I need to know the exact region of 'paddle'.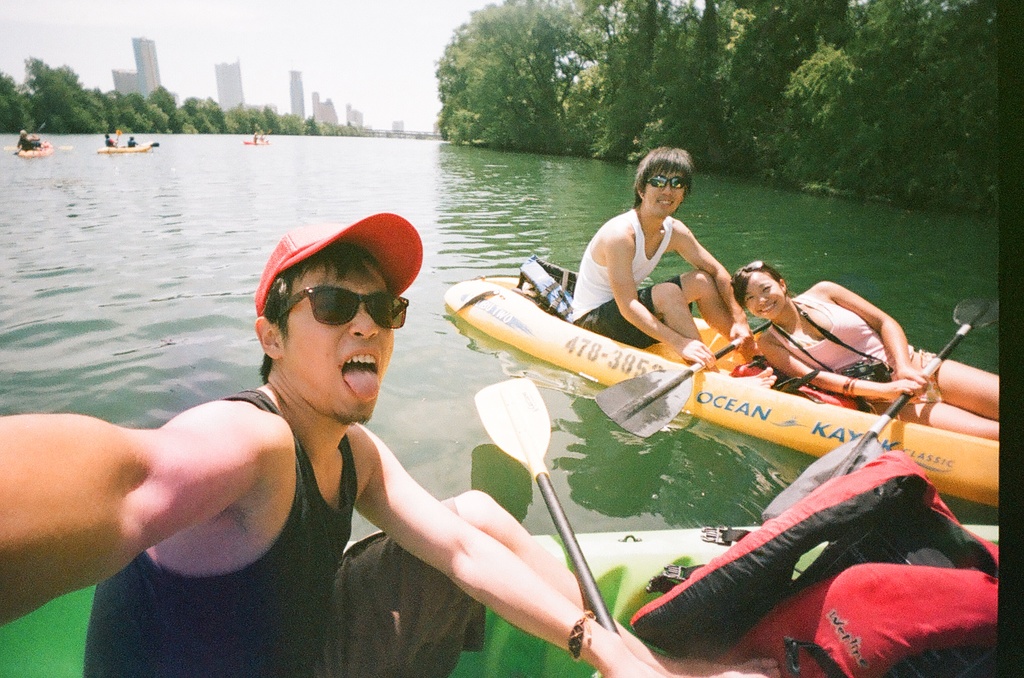
Region: box(764, 303, 1000, 523).
